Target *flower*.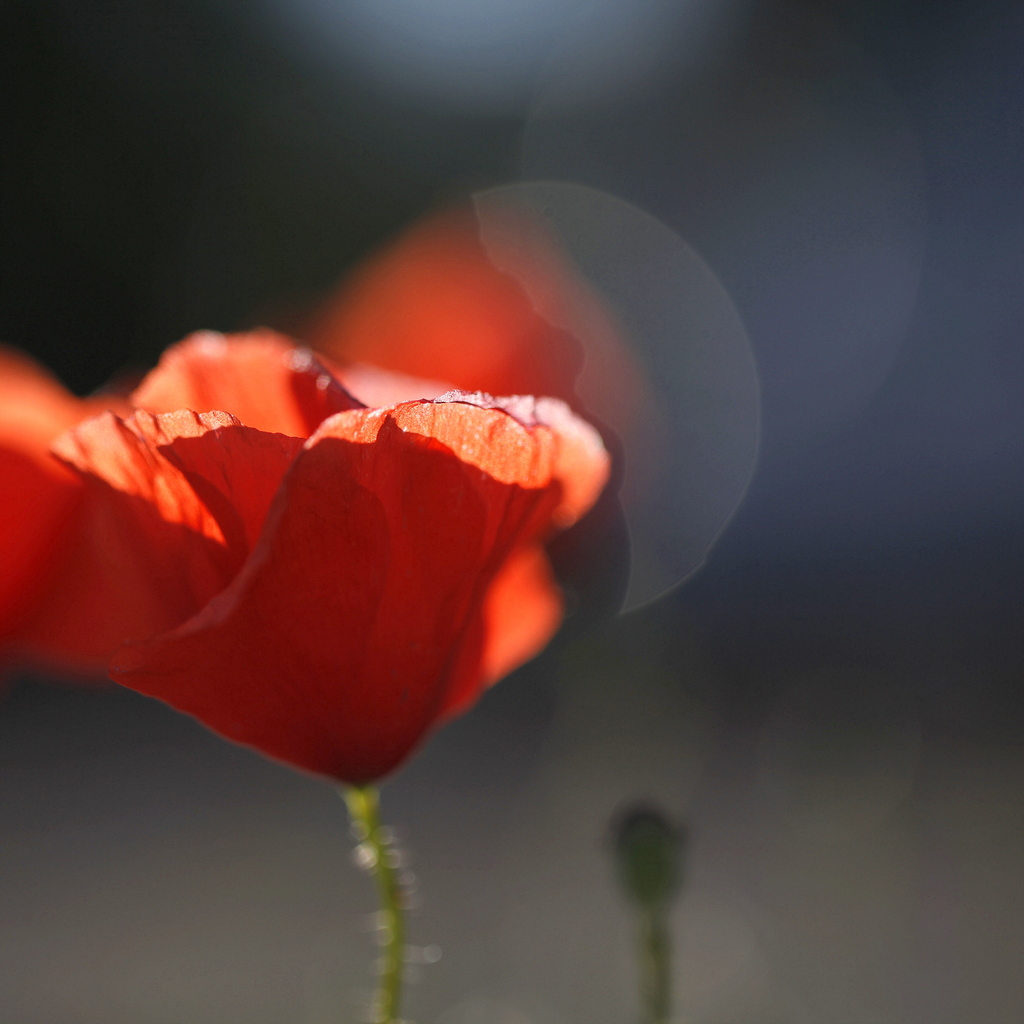
Target region: left=0, top=342, right=632, bottom=785.
